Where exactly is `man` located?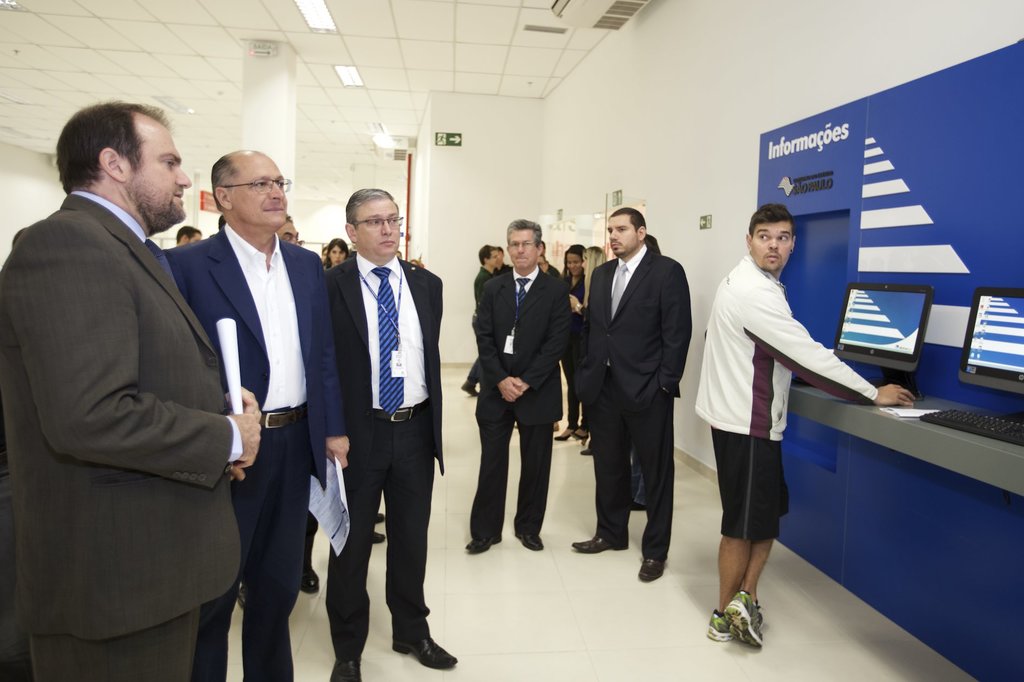
Its bounding box is locate(689, 206, 920, 653).
